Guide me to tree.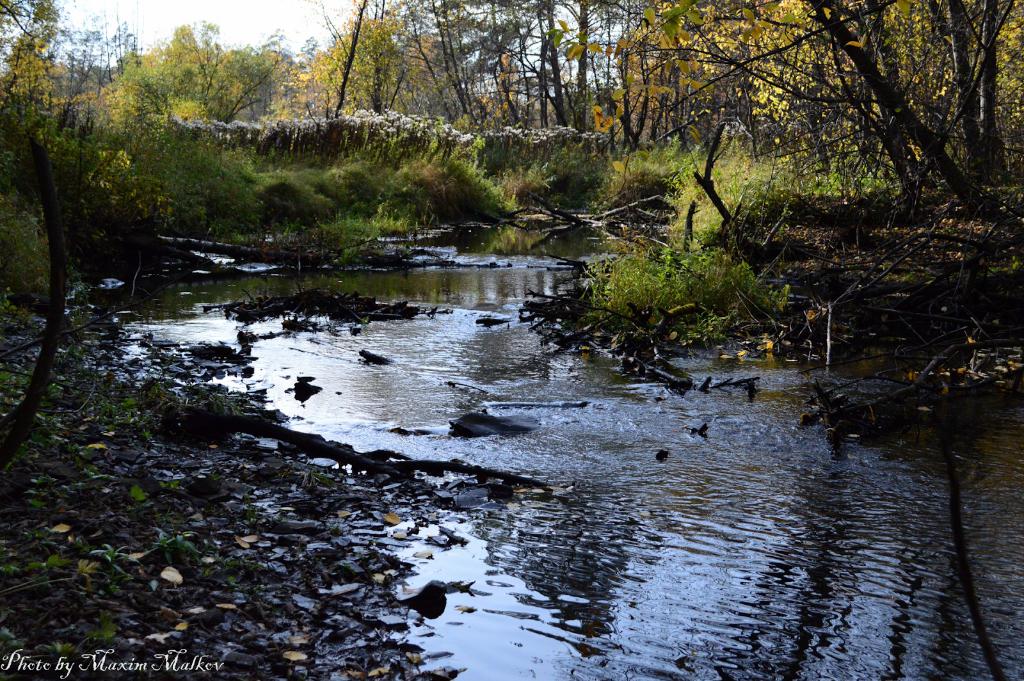
Guidance: (3,0,61,114).
